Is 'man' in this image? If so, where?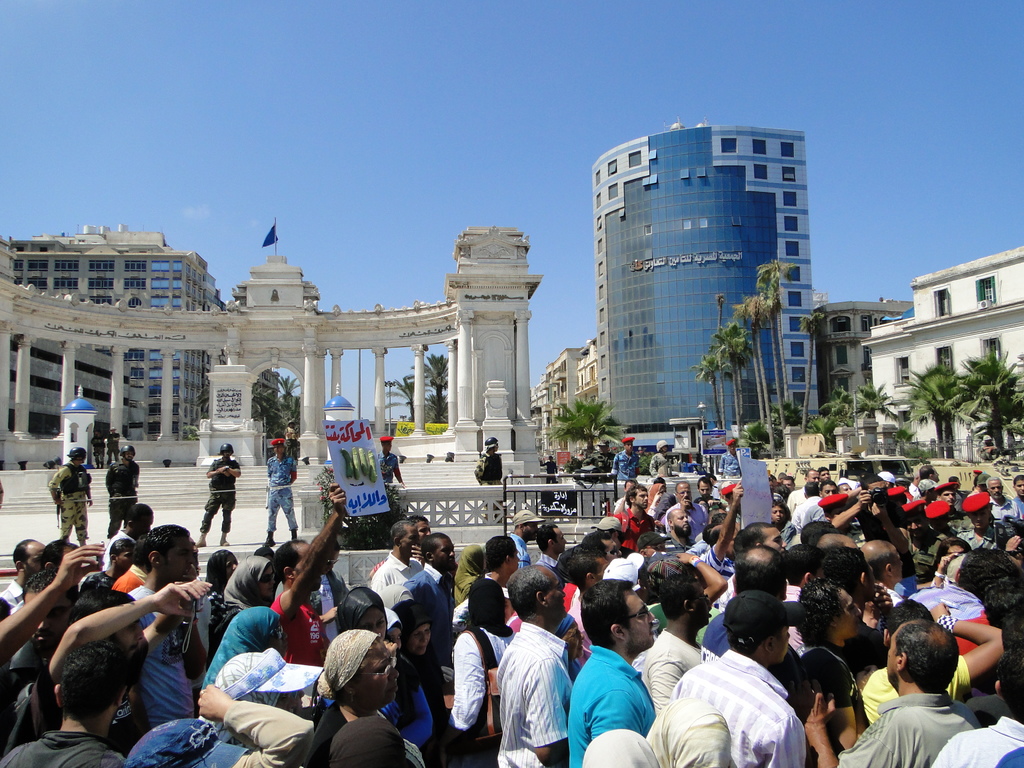
Yes, at (108, 446, 140, 539).
